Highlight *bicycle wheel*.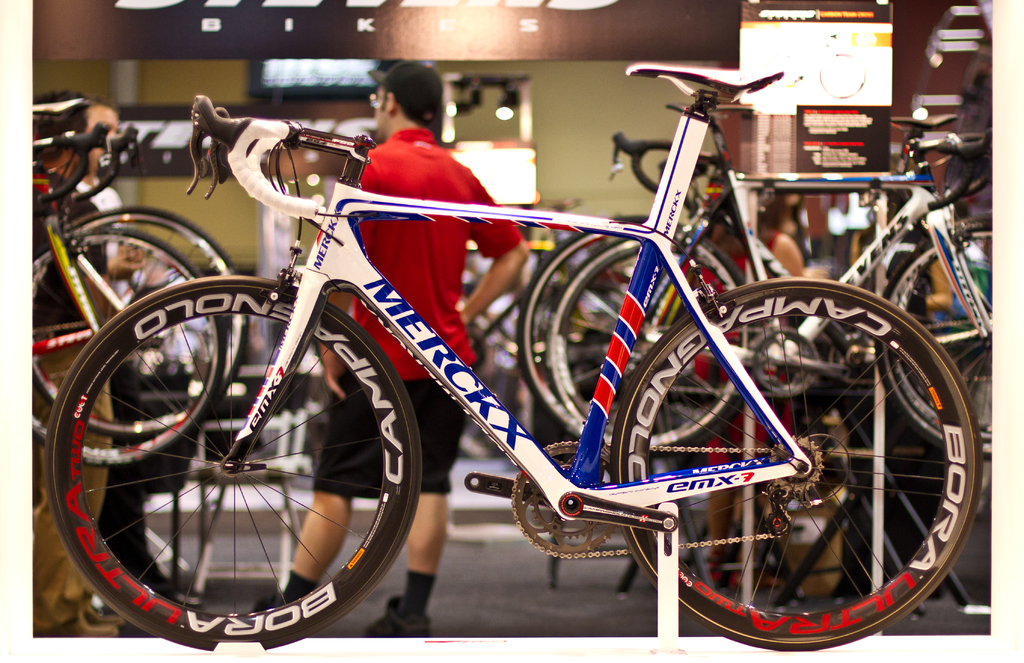
Highlighted region: left=543, top=237, right=641, bottom=424.
